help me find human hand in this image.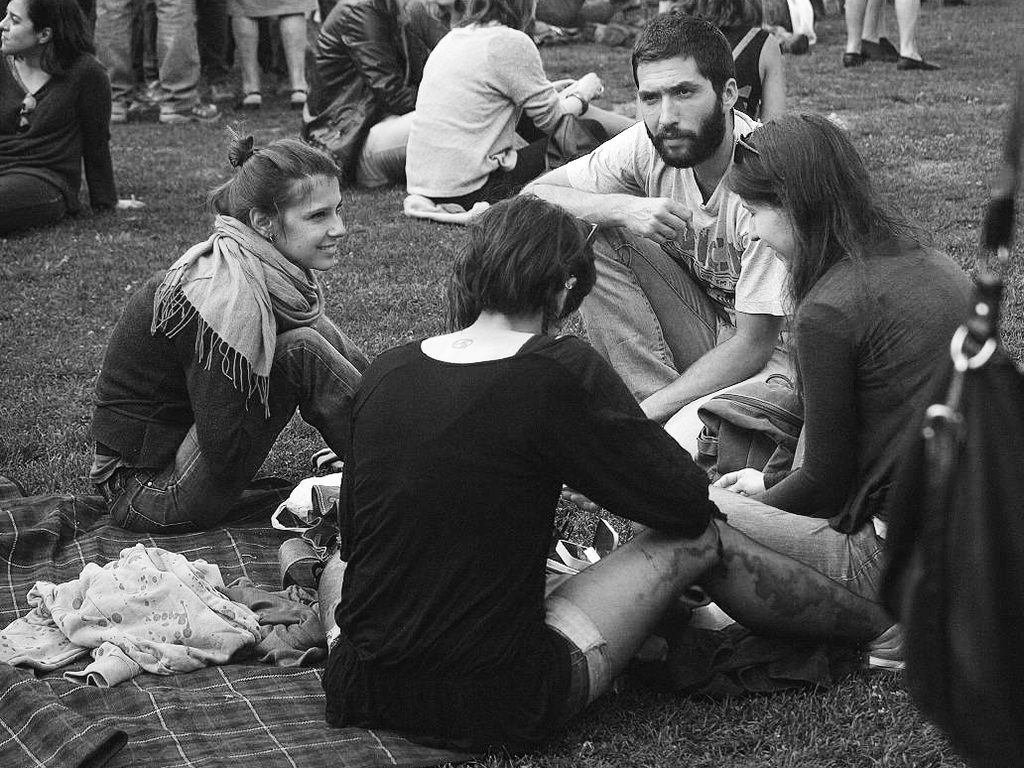
Found it: pyautogui.locateOnScreen(576, 71, 603, 101).
